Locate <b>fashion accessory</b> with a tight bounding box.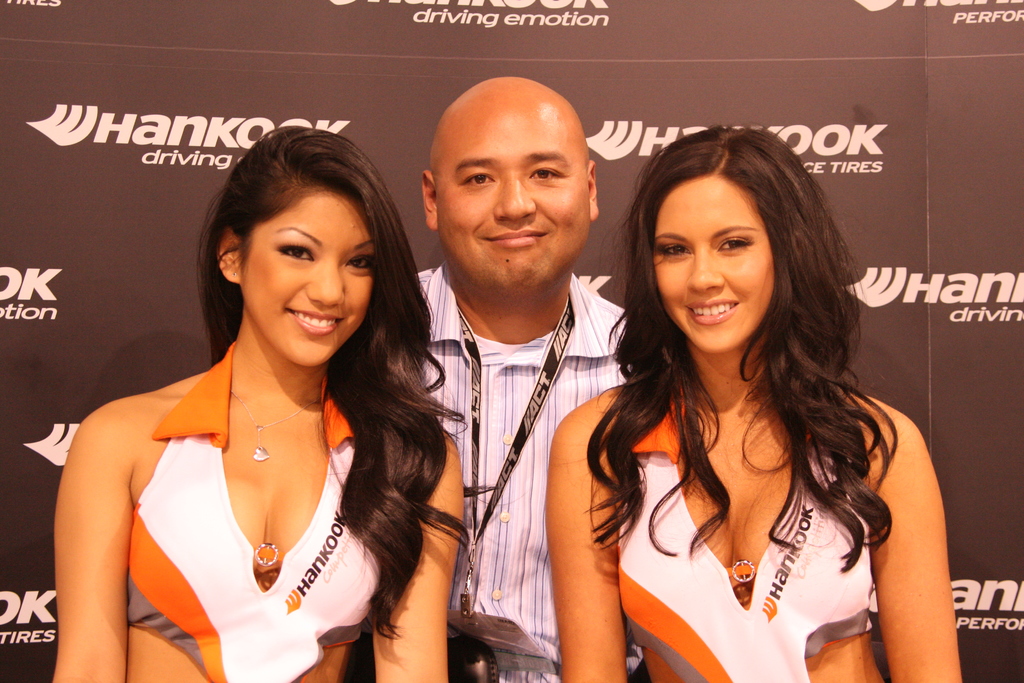
left=230, top=270, right=238, bottom=281.
